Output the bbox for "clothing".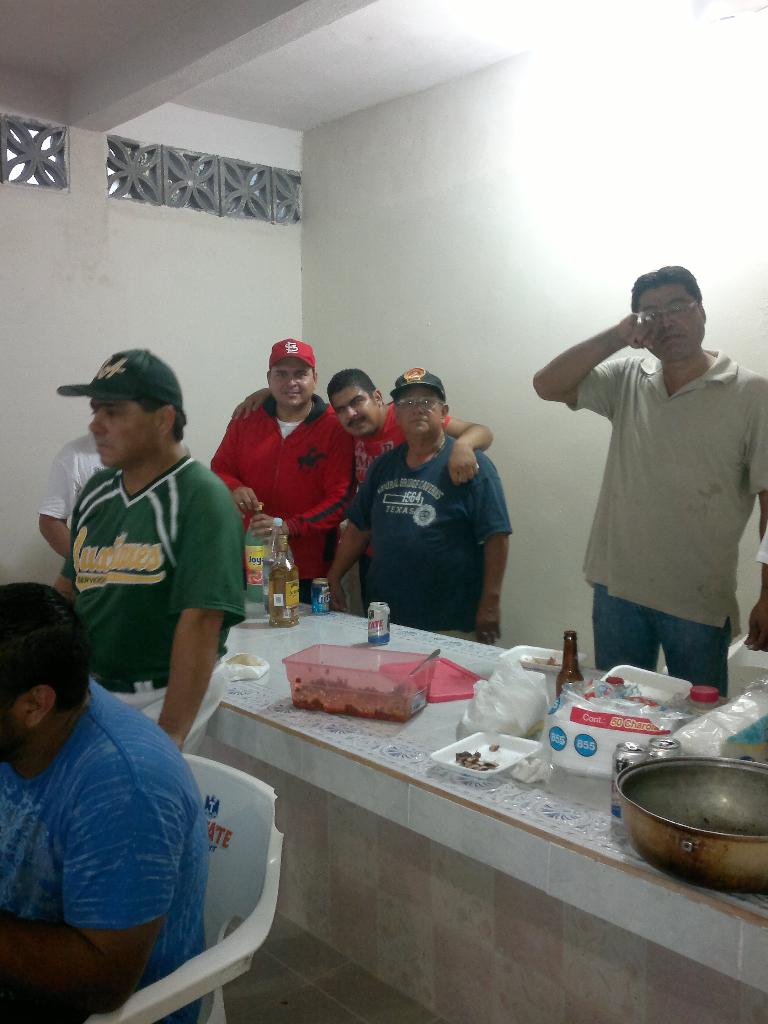
[x1=54, y1=447, x2=254, y2=731].
